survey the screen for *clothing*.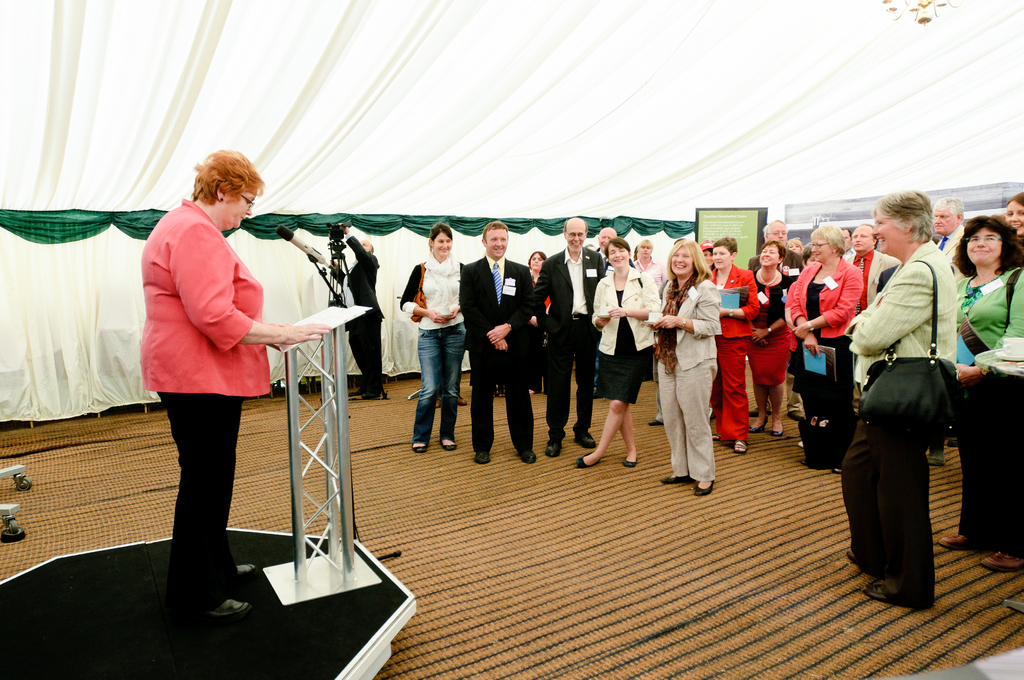
Survey found: <bbox>848, 248, 887, 312</bbox>.
